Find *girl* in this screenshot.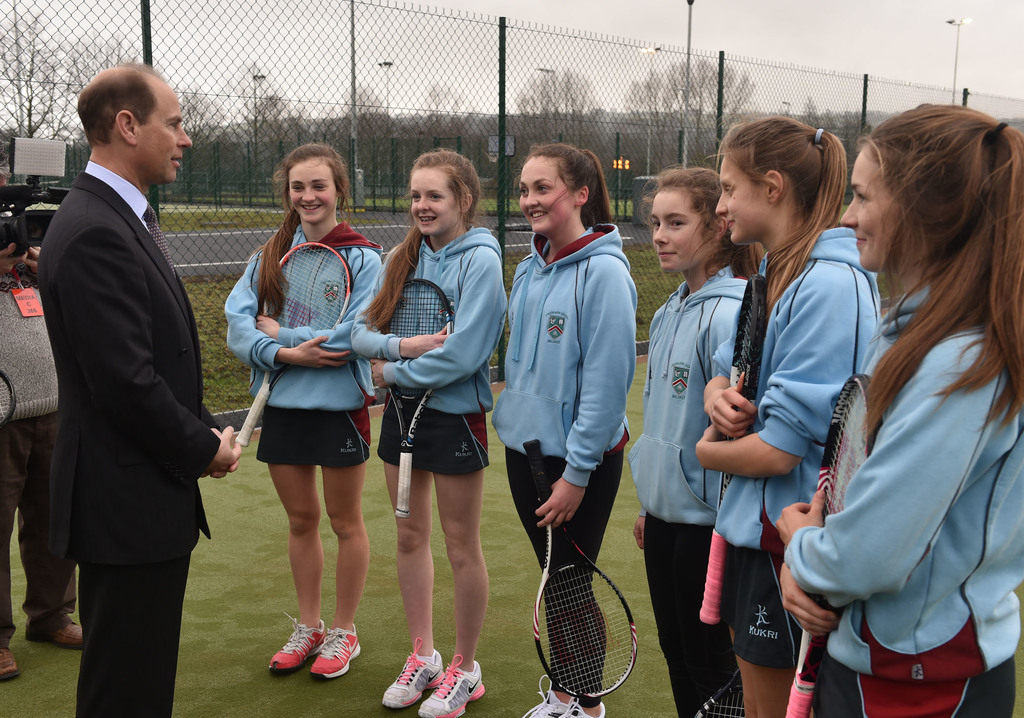
The bounding box for *girl* is 354, 148, 514, 717.
